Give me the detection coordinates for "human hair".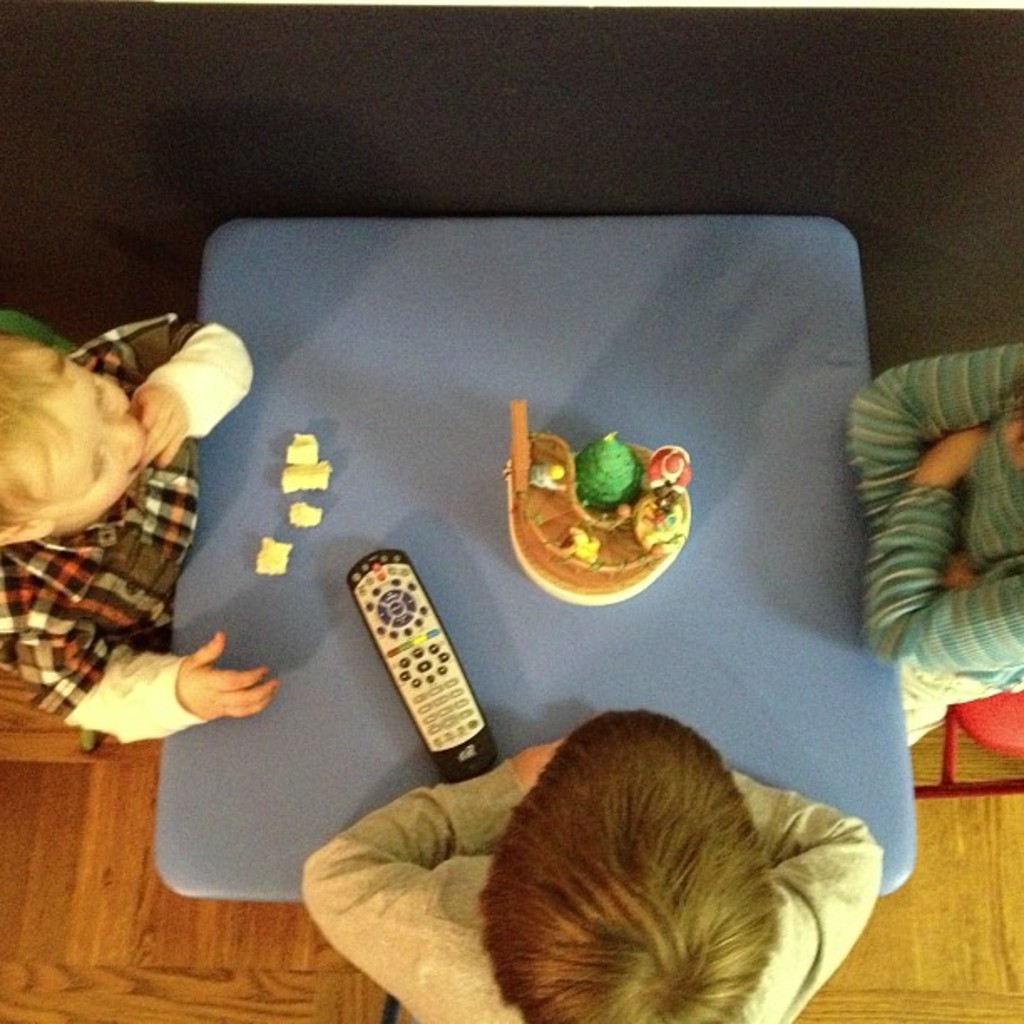
(475,733,858,1023).
